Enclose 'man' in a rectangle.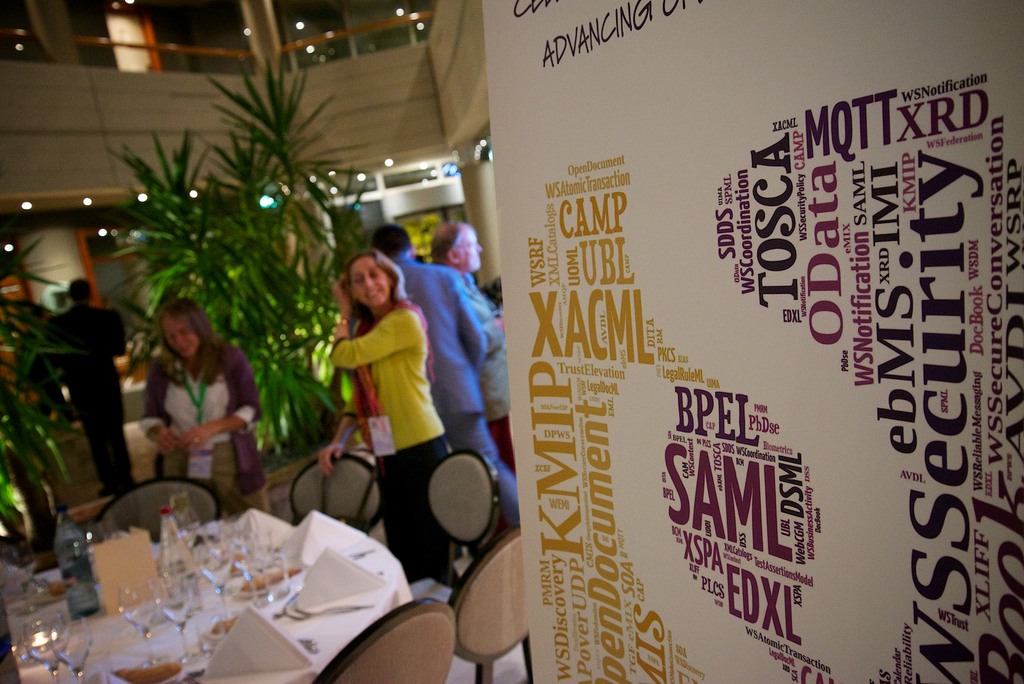
{"left": 28, "top": 248, "right": 136, "bottom": 517}.
